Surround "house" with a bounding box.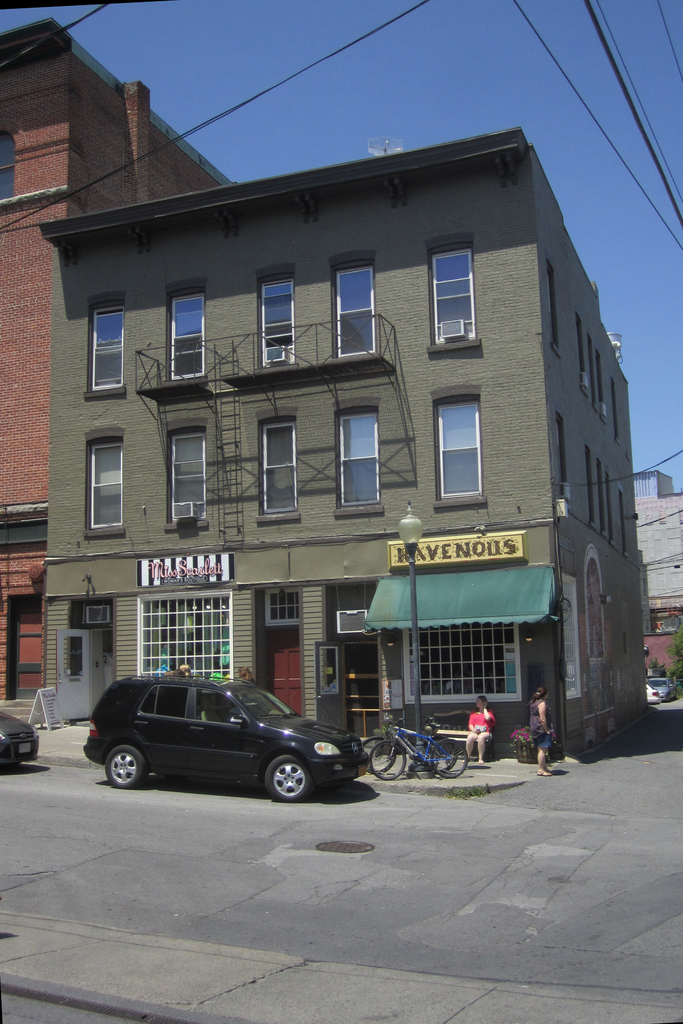
635,495,682,727.
